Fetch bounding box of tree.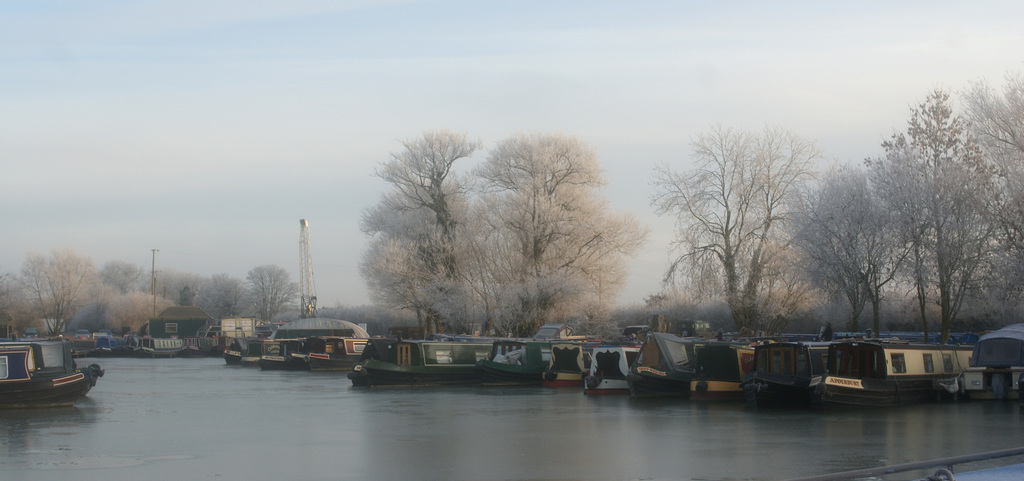
Bbox: 834:126:989:329.
